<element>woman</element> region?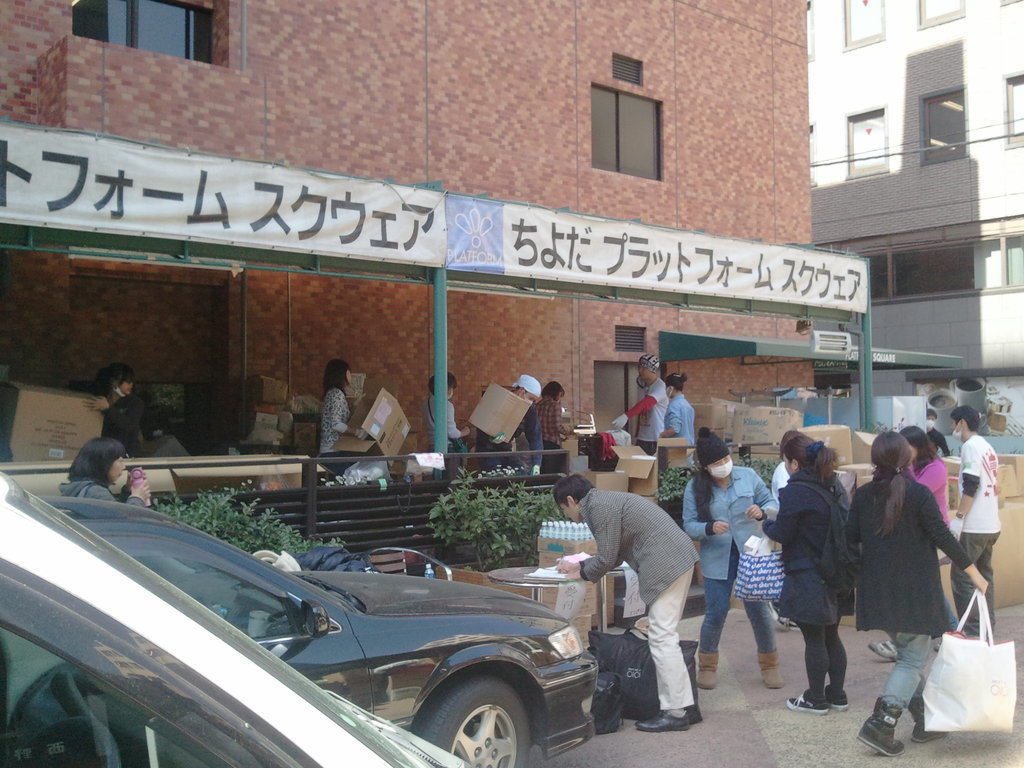
box(684, 423, 789, 686)
